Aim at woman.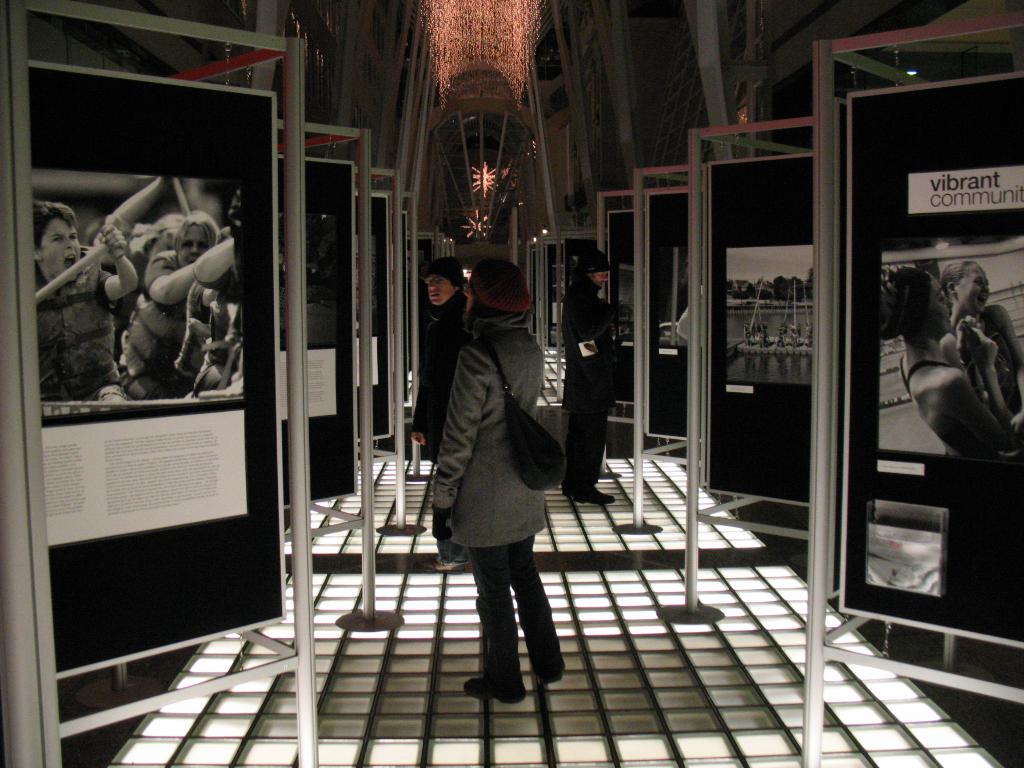
Aimed at l=941, t=257, r=1022, b=426.
